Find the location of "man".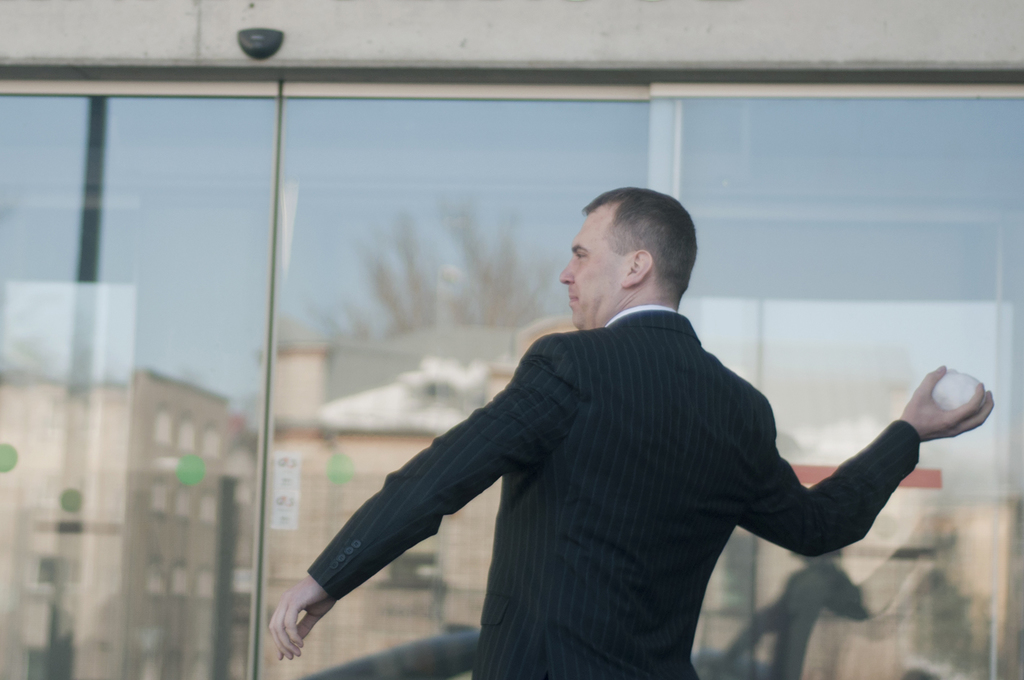
Location: detection(269, 189, 992, 679).
